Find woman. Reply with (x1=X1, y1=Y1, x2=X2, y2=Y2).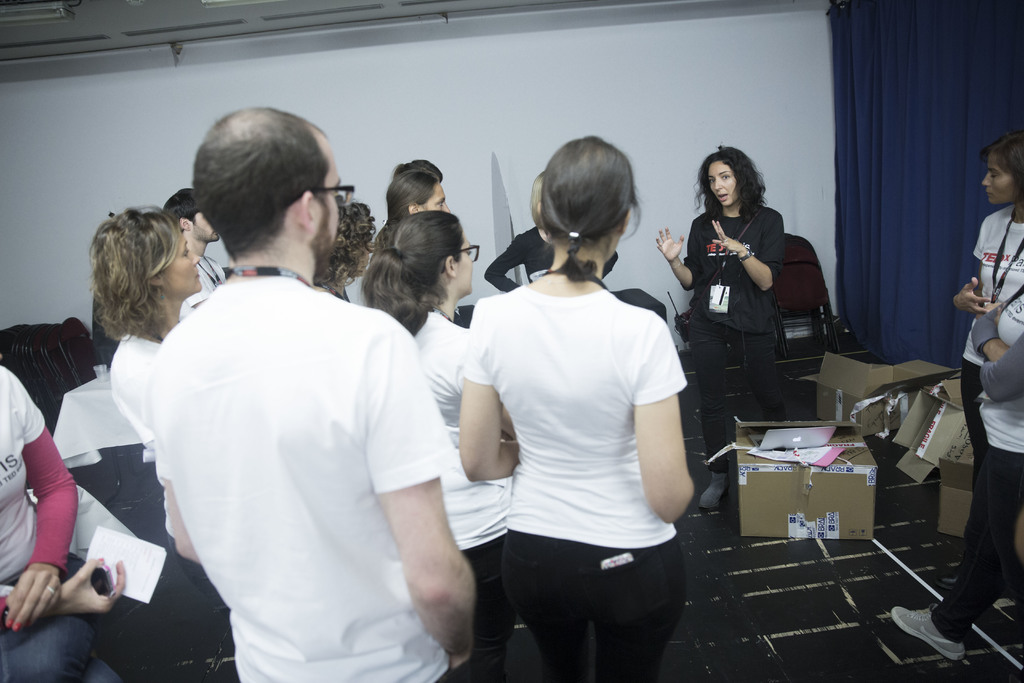
(x1=362, y1=213, x2=524, y2=682).
